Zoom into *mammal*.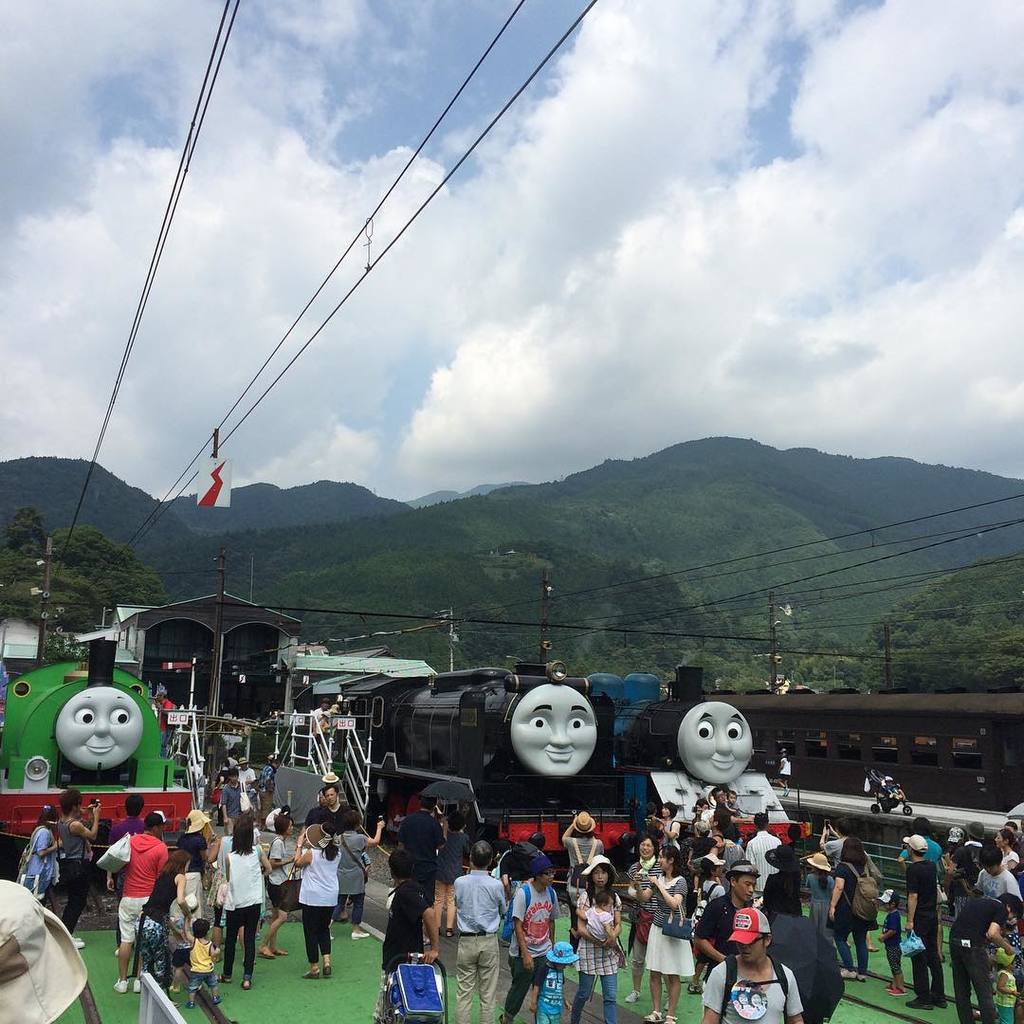
Zoom target: Rect(714, 785, 755, 846).
